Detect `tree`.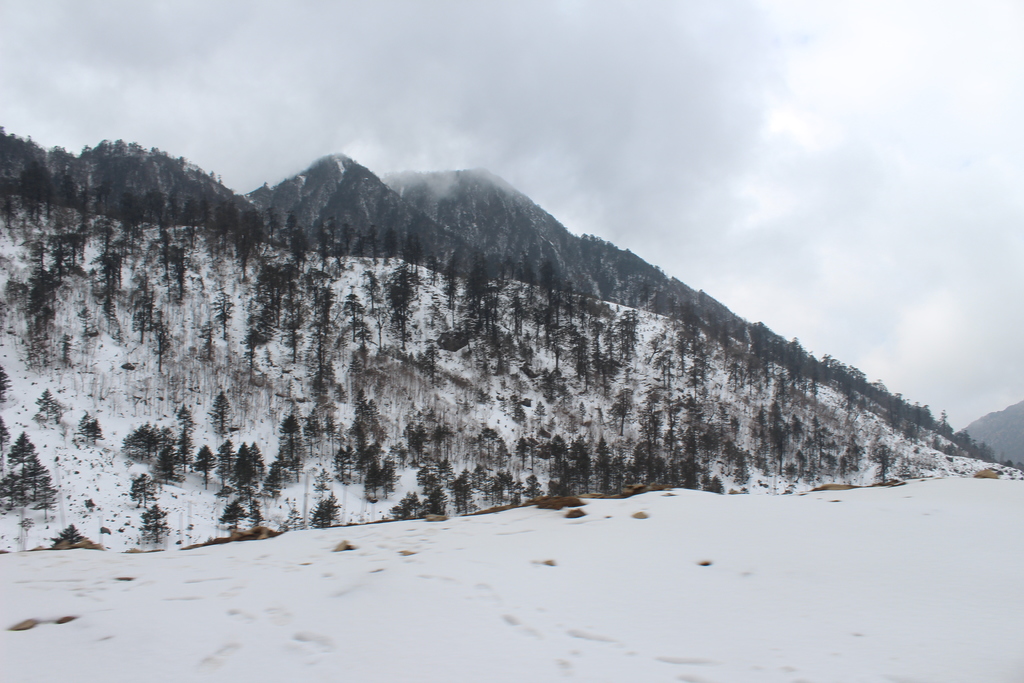
Detected at Rect(207, 391, 234, 439).
